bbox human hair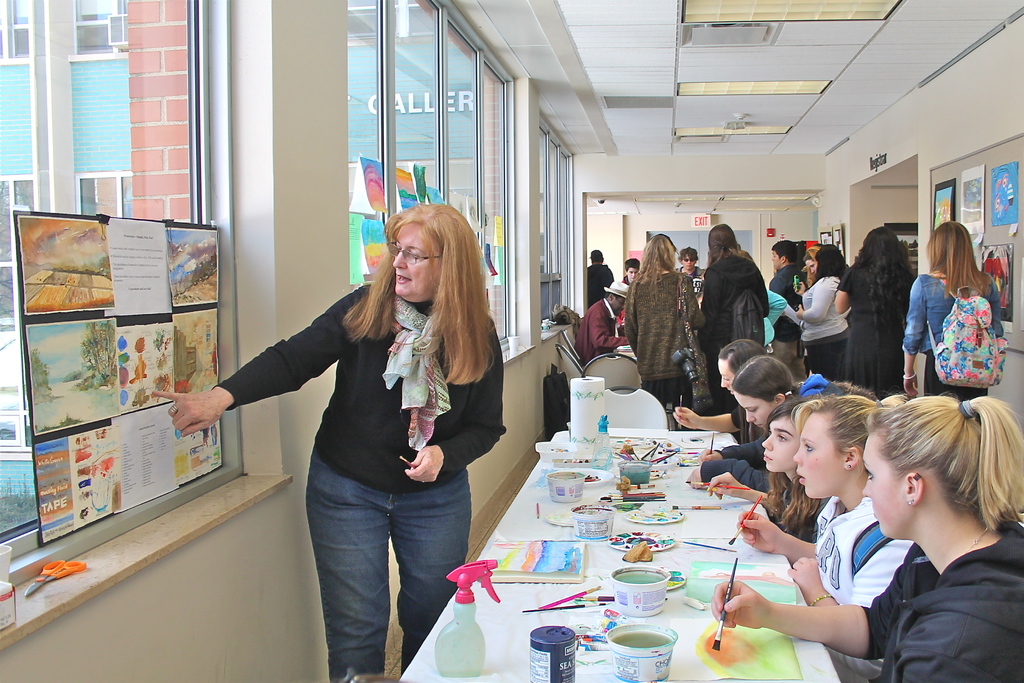
x1=708 y1=222 x2=757 y2=271
